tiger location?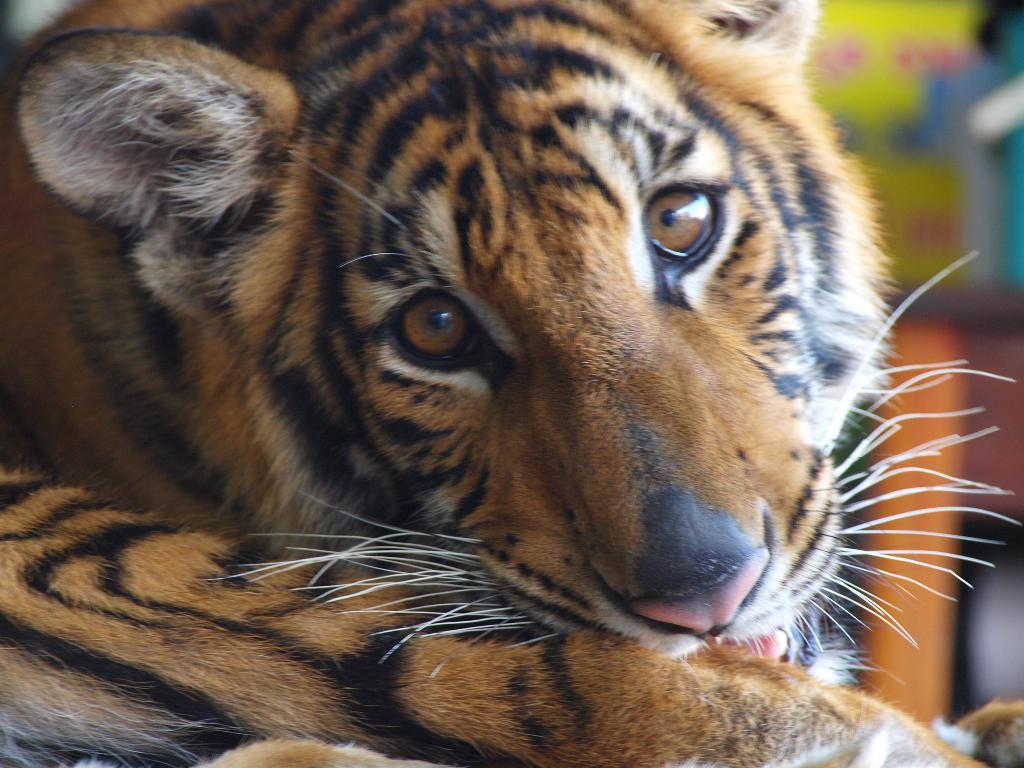
left=0, top=0, right=1023, bottom=767
